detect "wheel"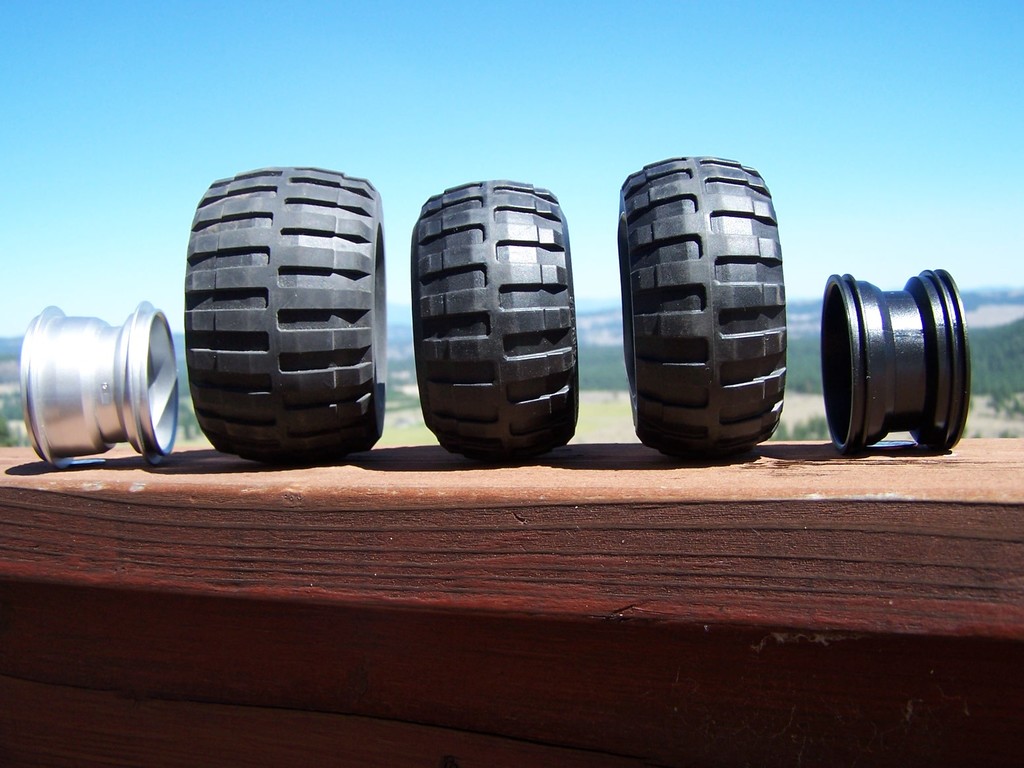
(18,299,178,470)
